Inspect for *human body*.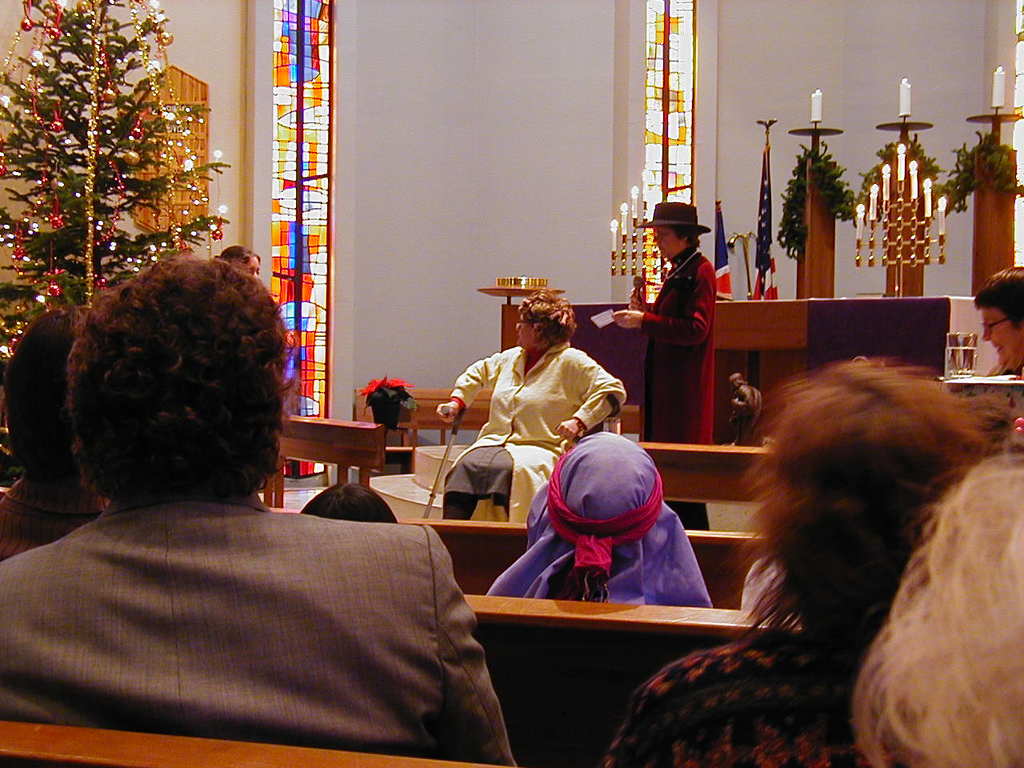
Inspection: [630, 198, 733, 450].
